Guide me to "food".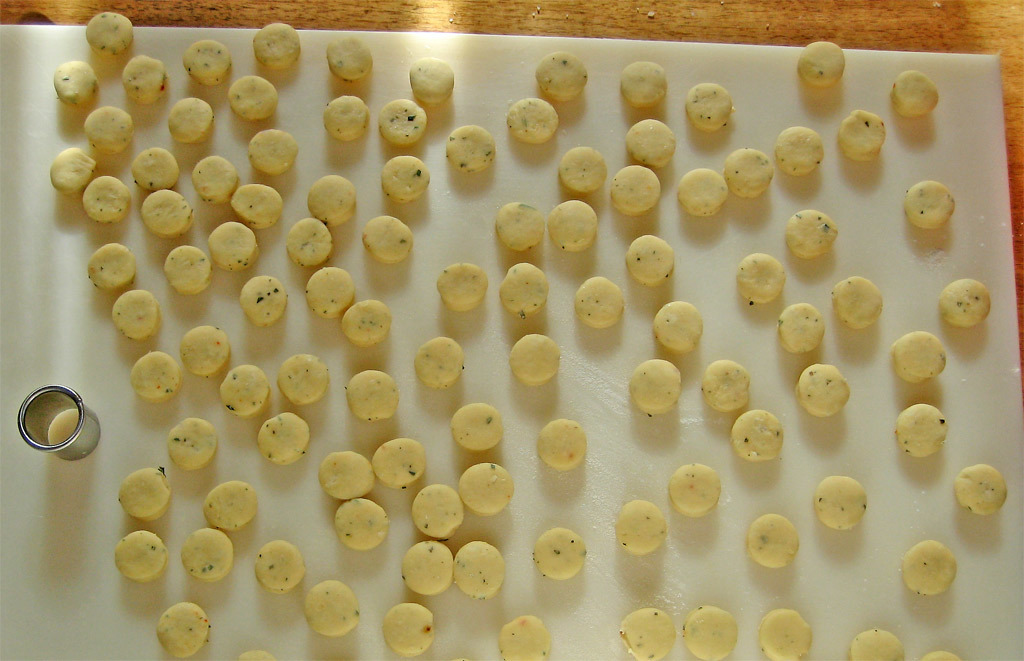
Guidance: BBox(503, 326, 561, 391).
